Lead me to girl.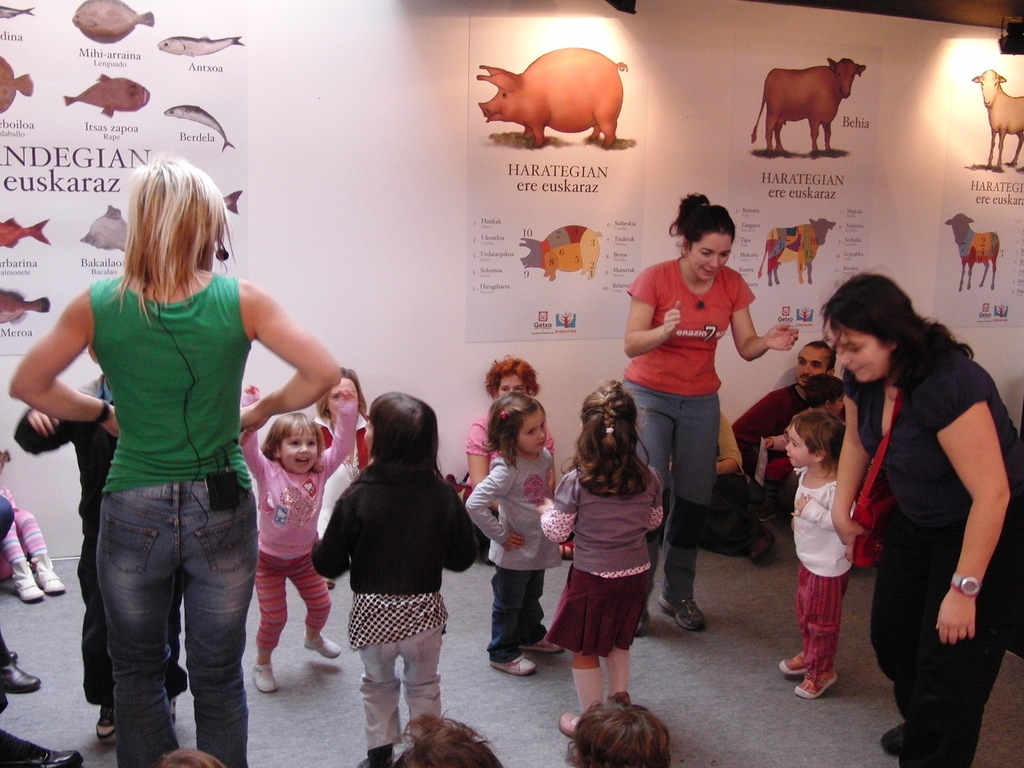
Lead to l=621, t=193, r=799, b=632.
